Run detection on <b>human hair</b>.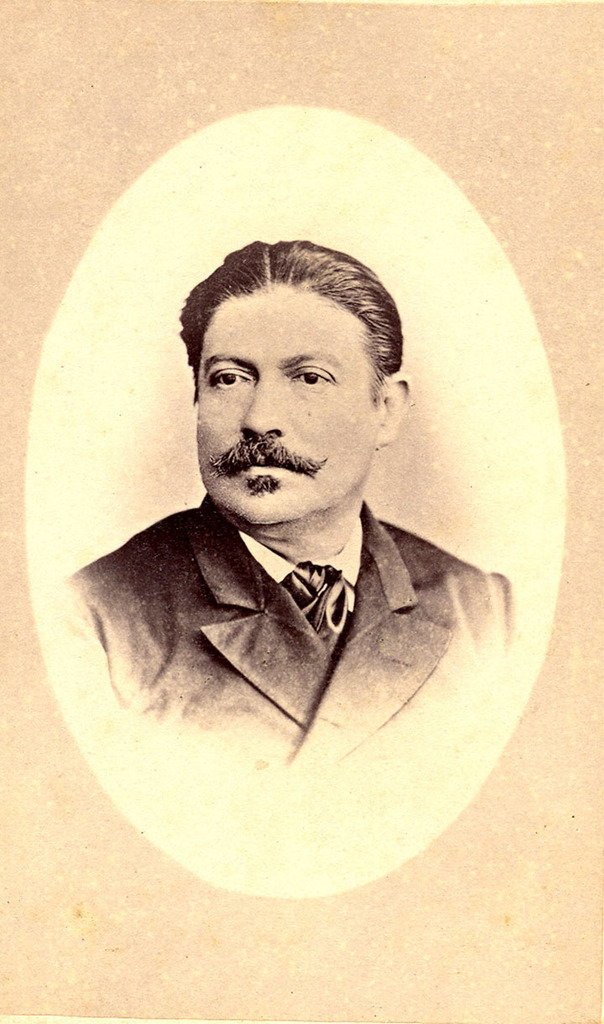
Result: l=179, t=238, r=398, b=415.
